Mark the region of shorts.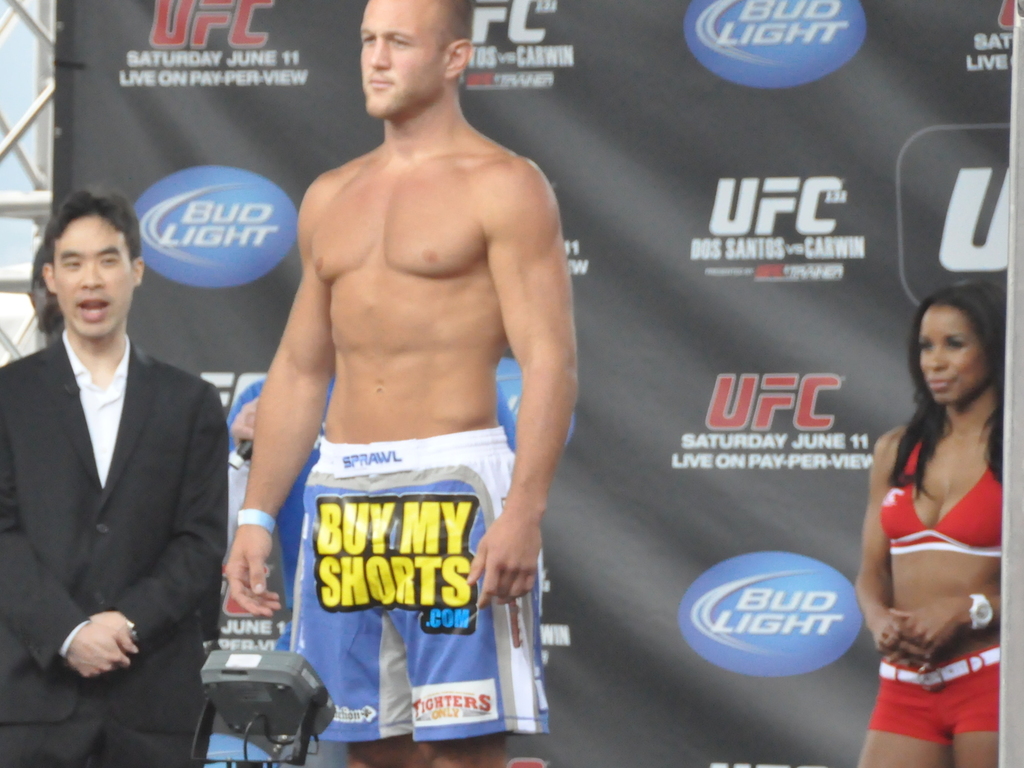
Region: detection(866, 639, 1001, 745).
